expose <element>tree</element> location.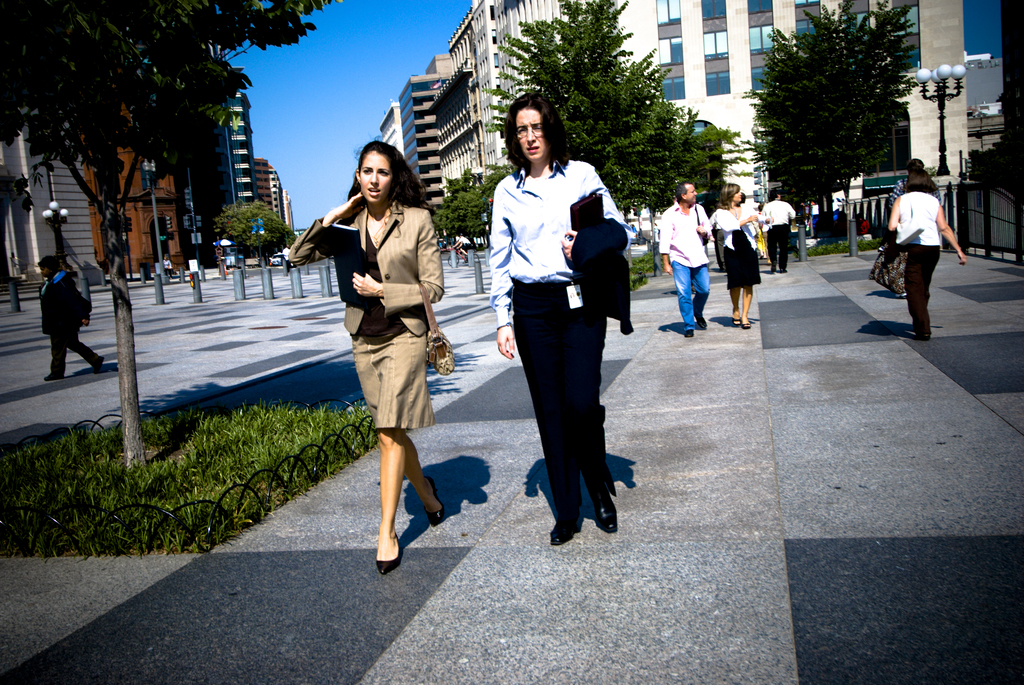
Exposed at crop(745, 10, 933, 213).
